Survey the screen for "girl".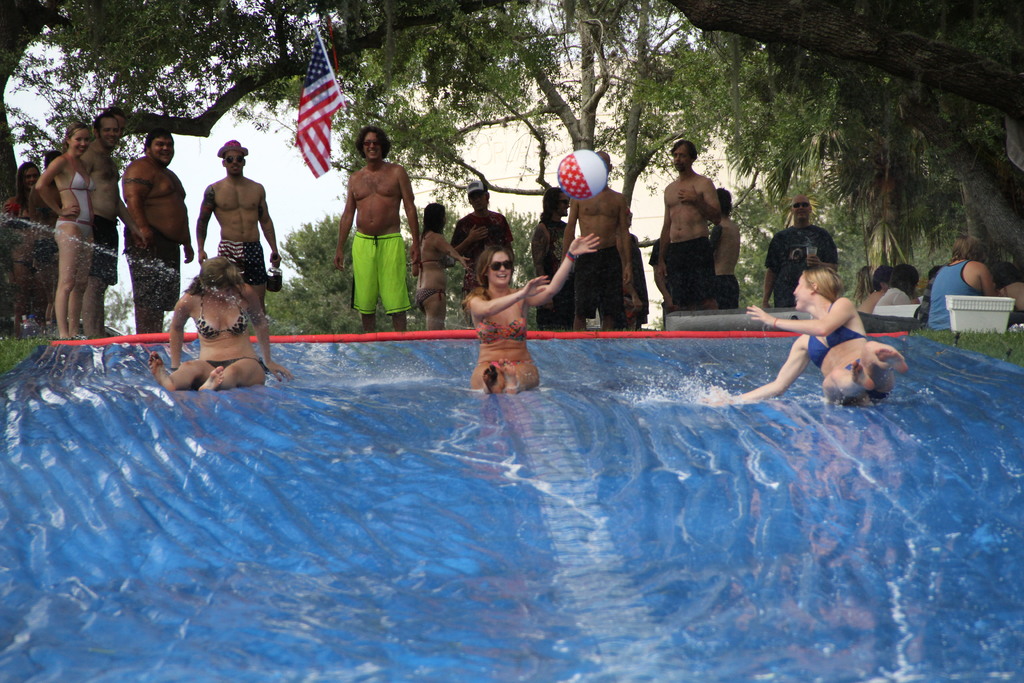
Survey found: x1=408, y1=193, x2=481, y2=327.
